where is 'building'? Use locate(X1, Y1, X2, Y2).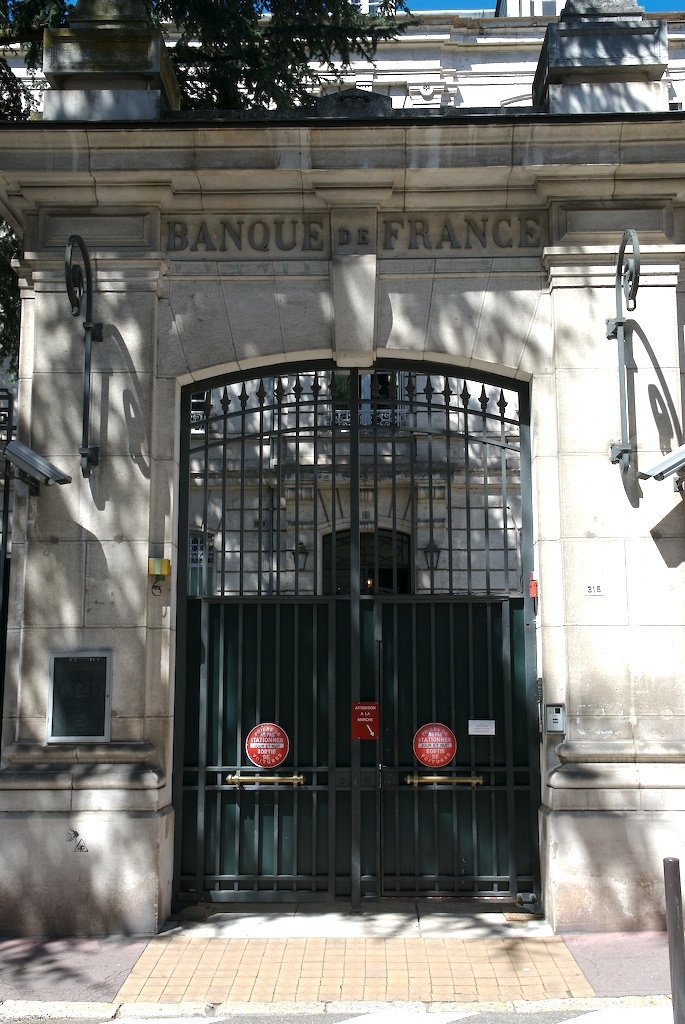
locate(0, 0, 682, 921).
